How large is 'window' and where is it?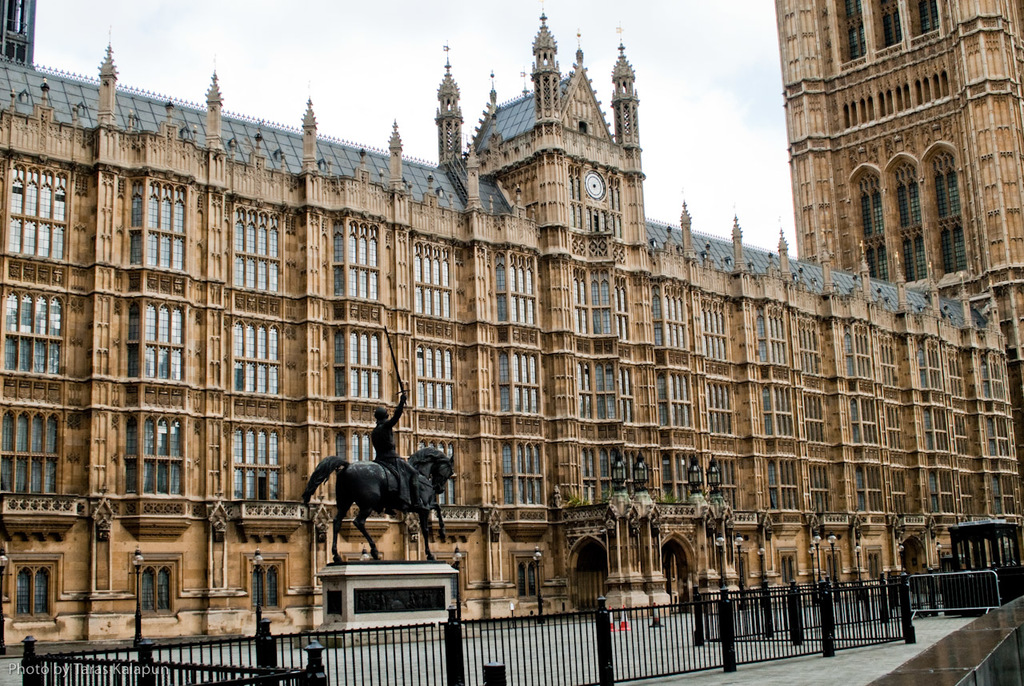
Bounding box: (x1=0, y1=287, x2=72, y2=381).
